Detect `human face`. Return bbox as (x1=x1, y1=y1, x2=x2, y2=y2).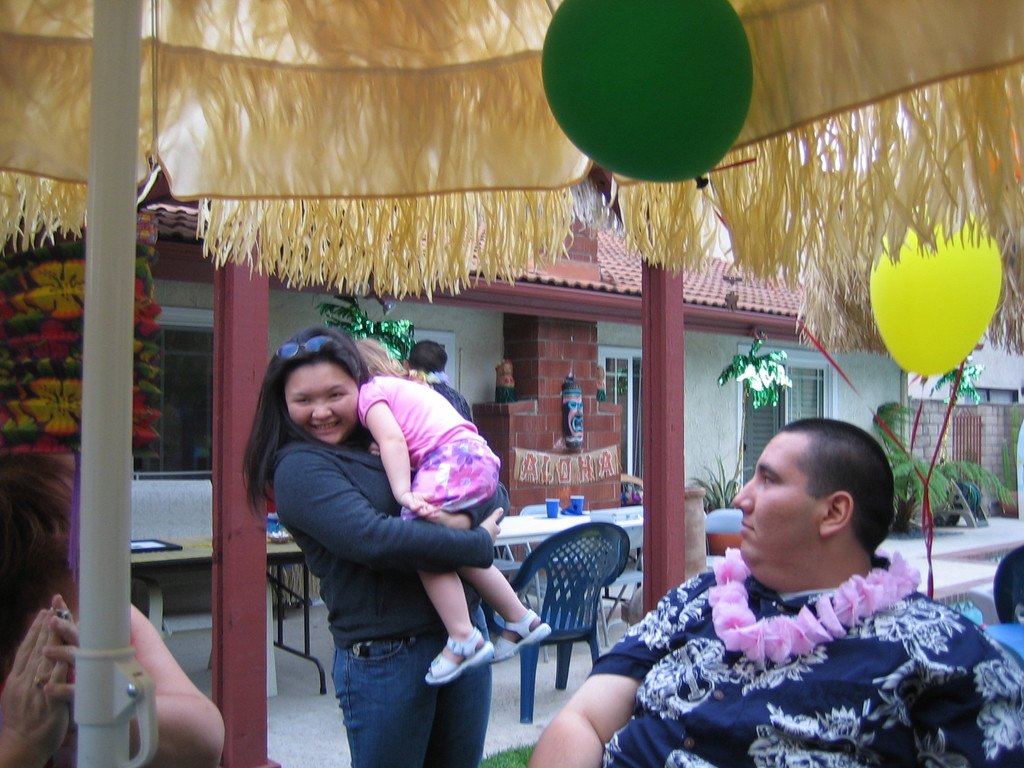
(x1=283, y1=358, x2=361, y2=445).
